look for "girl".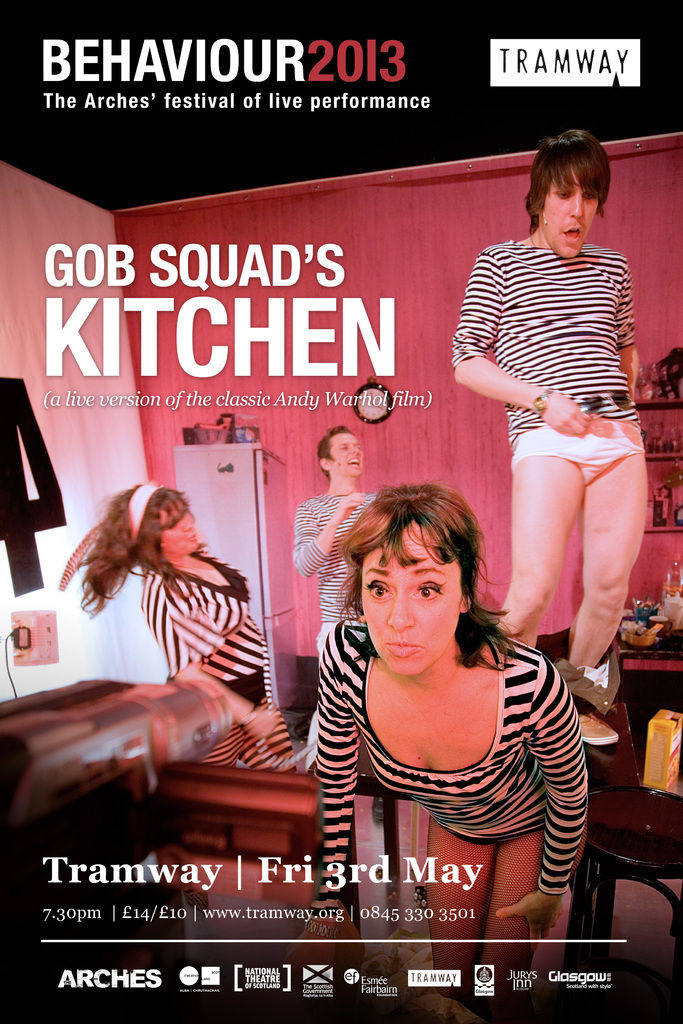
Found: <bbox>52, 481, 297, 774</bbox>.
